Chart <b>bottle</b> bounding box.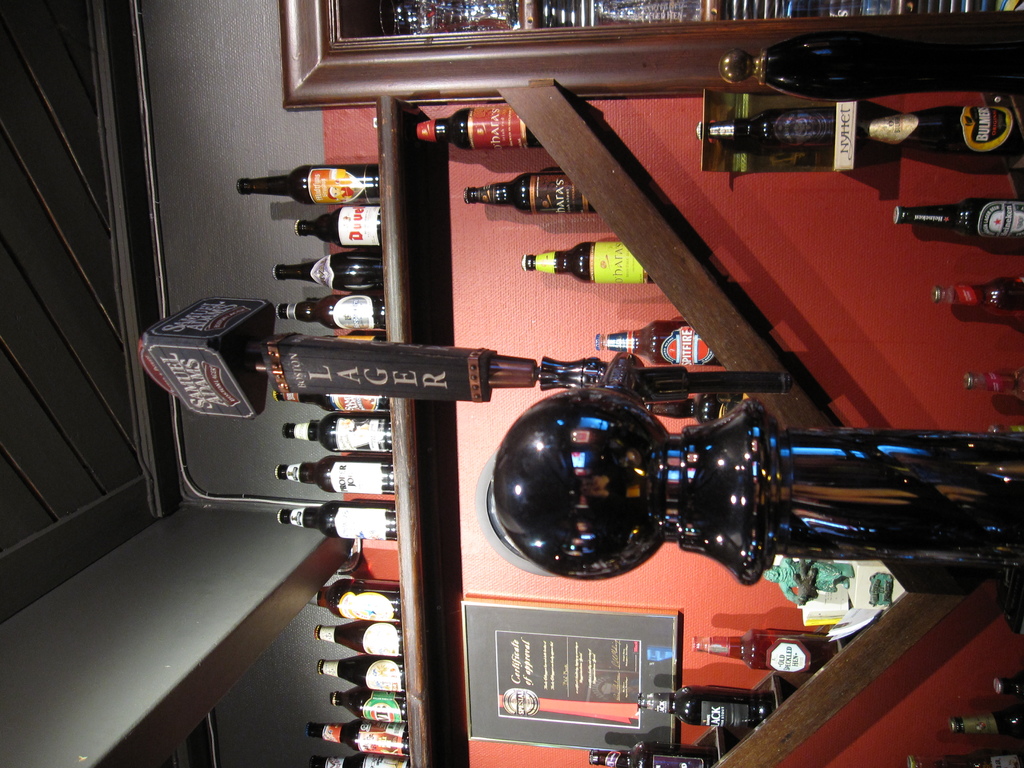
Charted: 641,394,768,425.
